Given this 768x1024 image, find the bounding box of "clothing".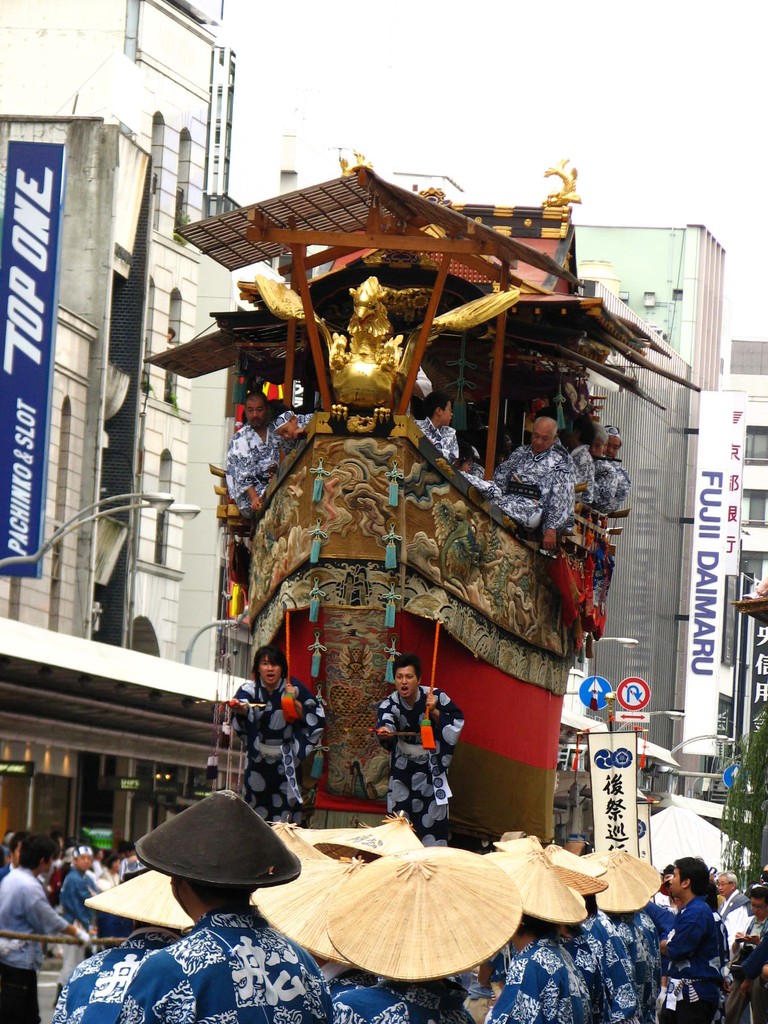
x1=568, y1=447, x2=597, y2=527.
